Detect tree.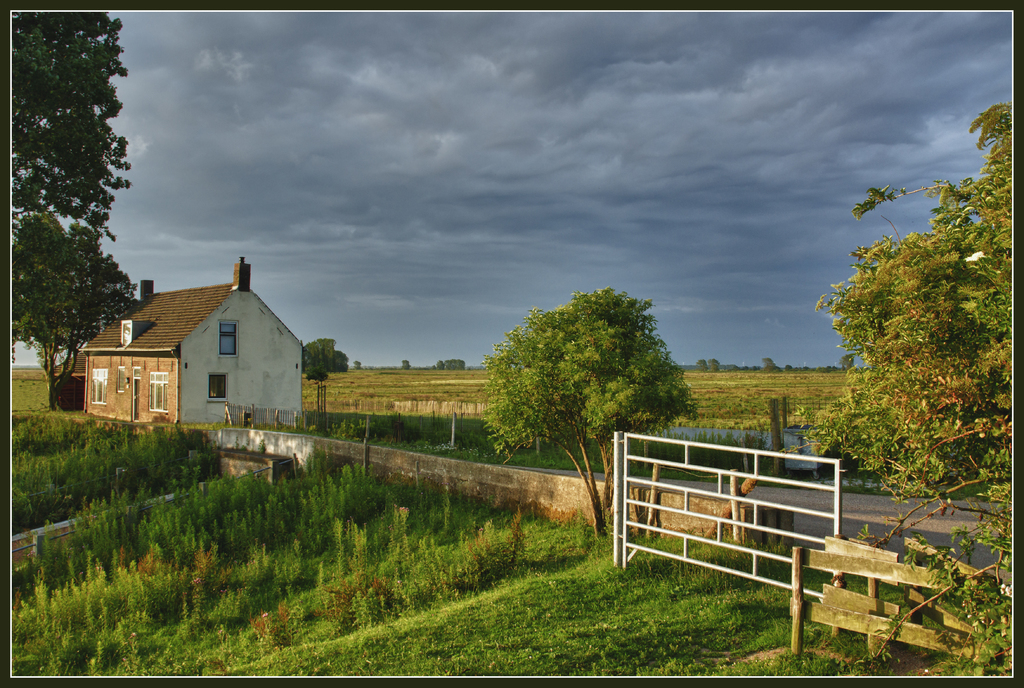
Detected at x1=8, y1=12, x2=134, y2=364.
